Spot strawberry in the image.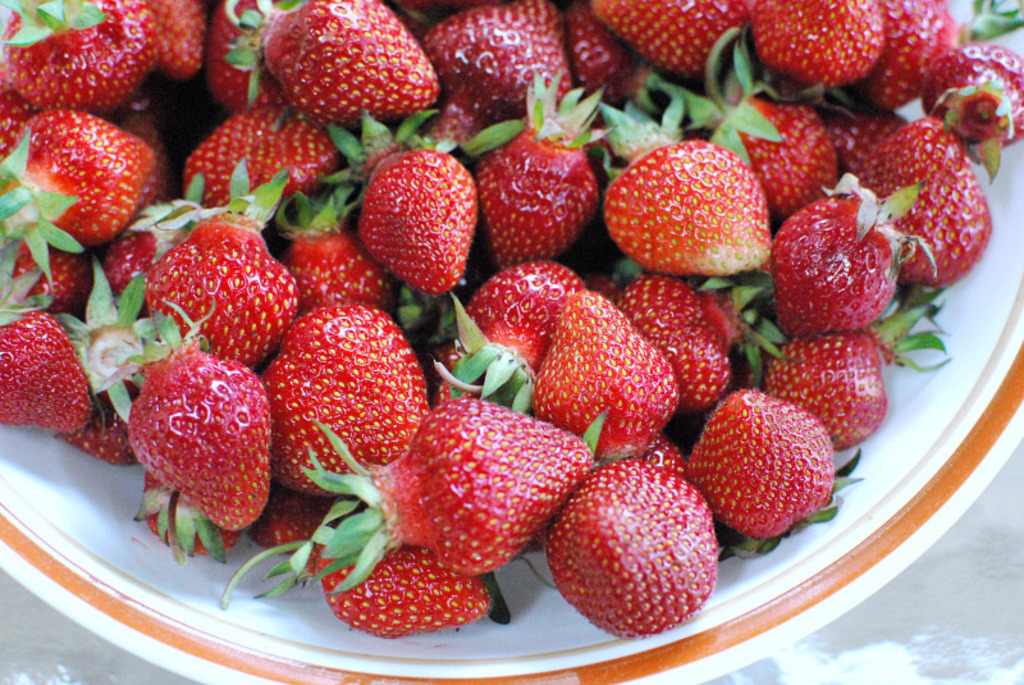
strawberry found at (x1=189, y1=508, x2=520, y2=641).
